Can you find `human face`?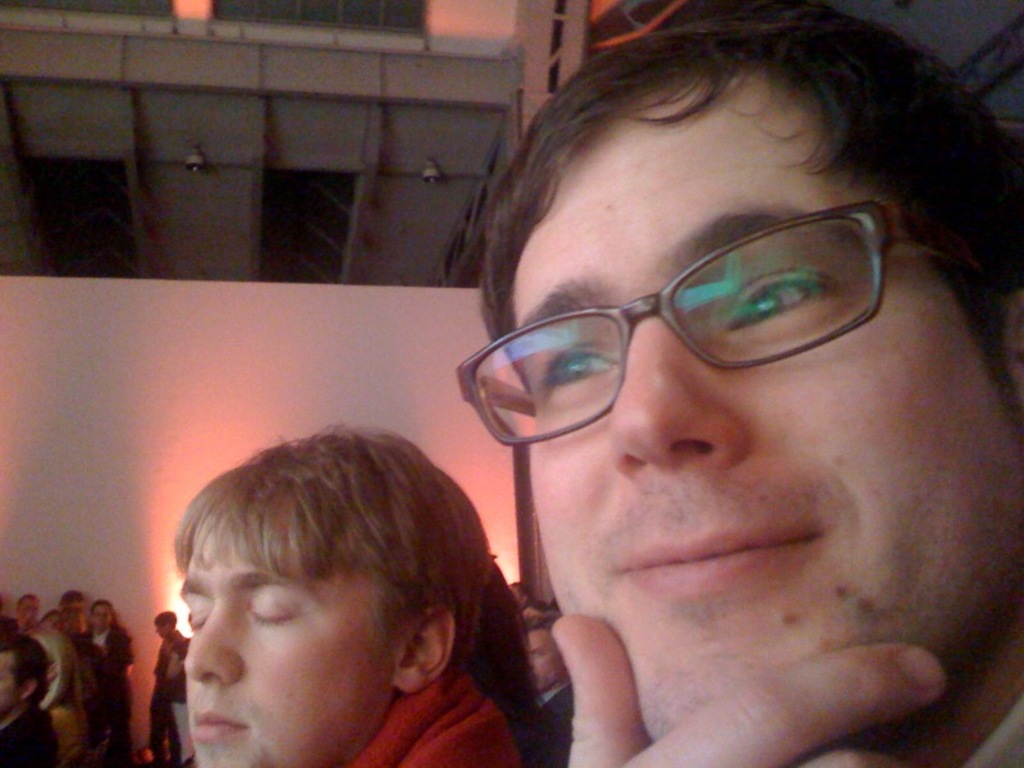
Yes, bounding box: 179,503,390,767.
